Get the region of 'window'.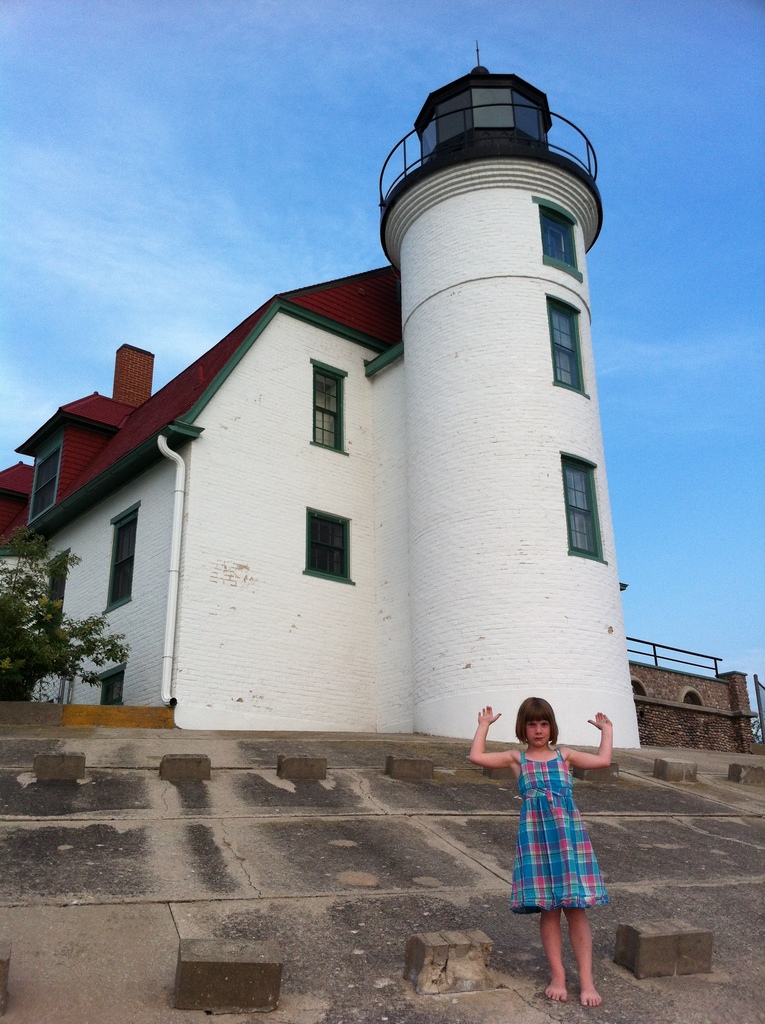
(x1=561, y1=451, x2=610, y2=564).
